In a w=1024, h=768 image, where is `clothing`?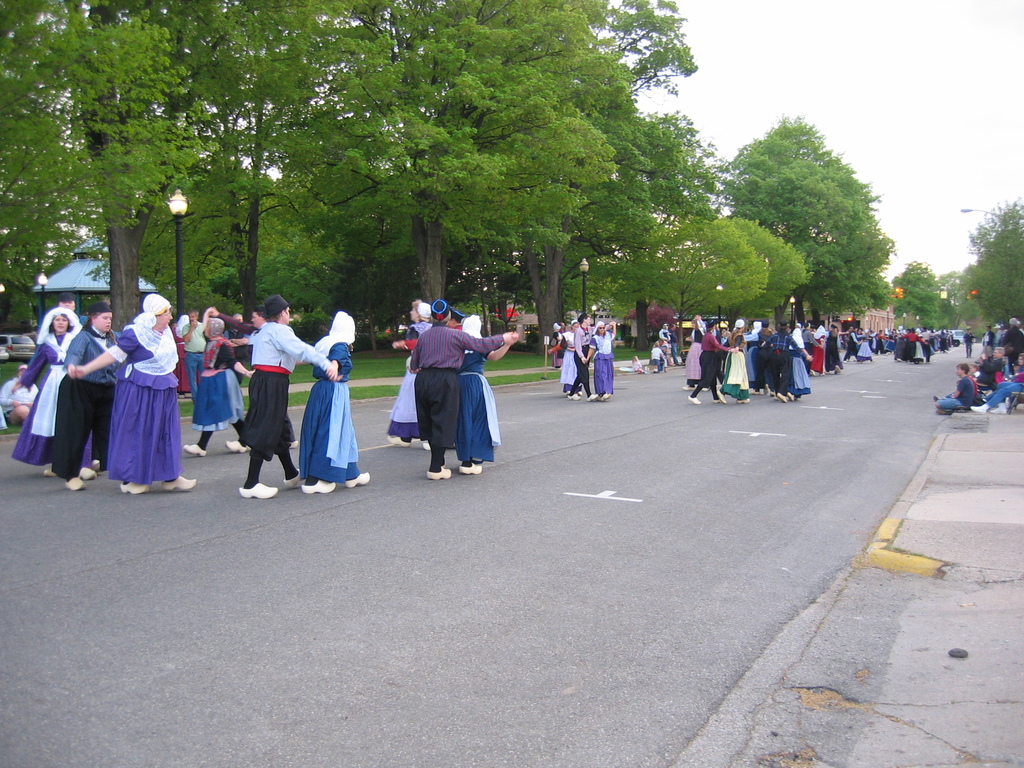
{"left": 981, "top": 356, "right": 1000, "bottom": 381}.
